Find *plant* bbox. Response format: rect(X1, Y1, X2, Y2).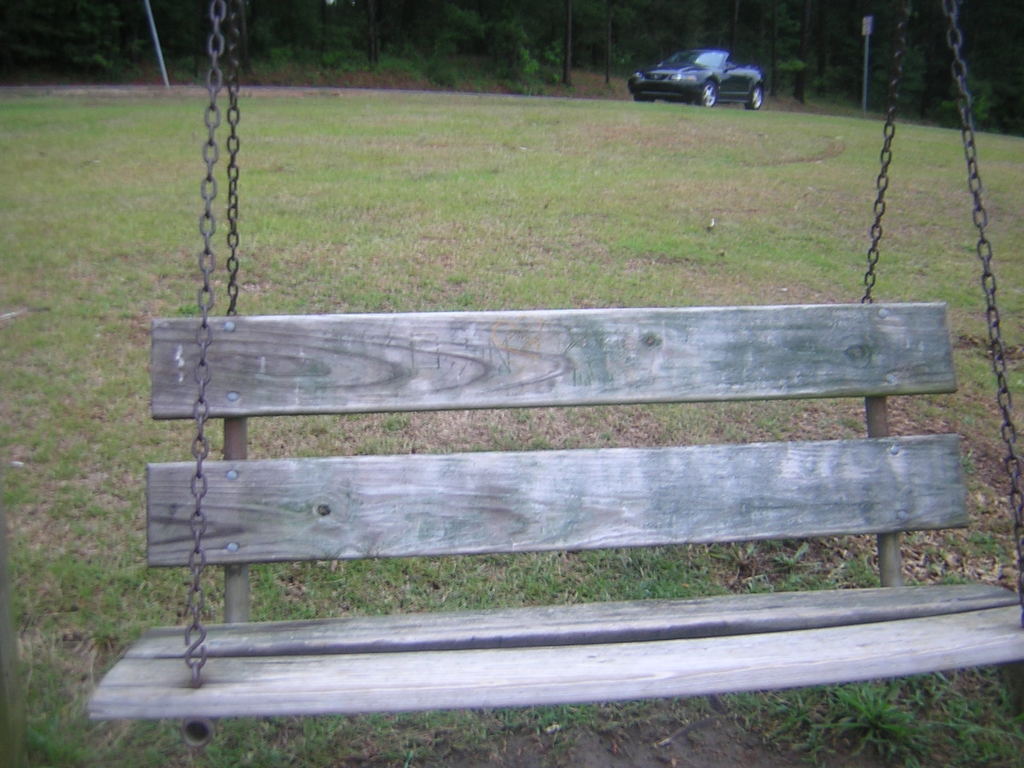
rect(323, 21, 372, 84).
